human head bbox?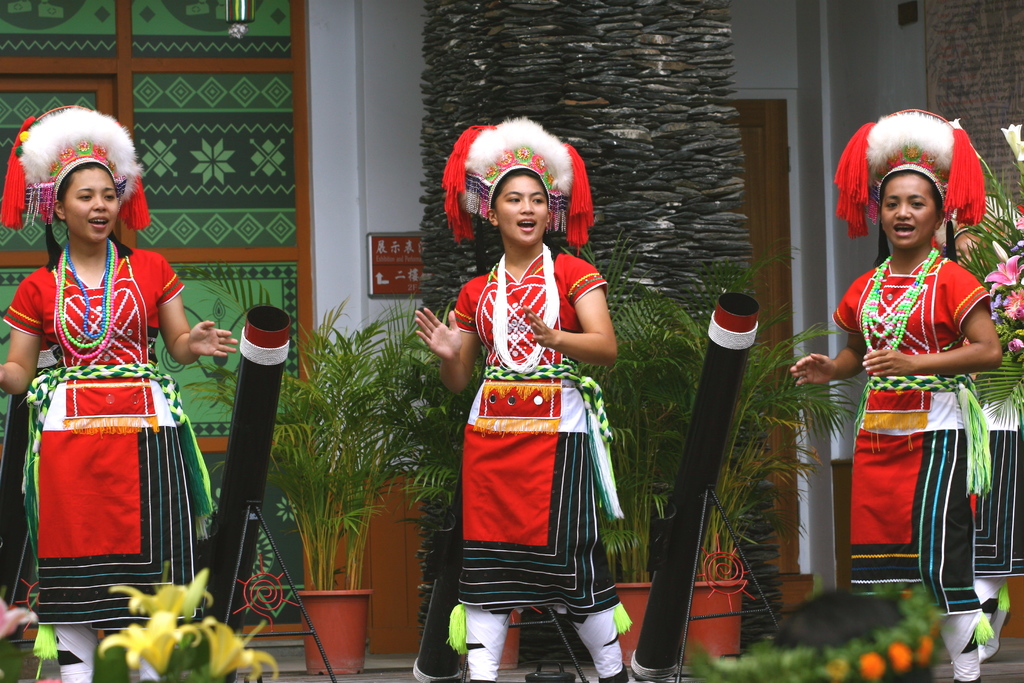
{"left": 54, "top": 152, "right": 120, "bottom": 246}
